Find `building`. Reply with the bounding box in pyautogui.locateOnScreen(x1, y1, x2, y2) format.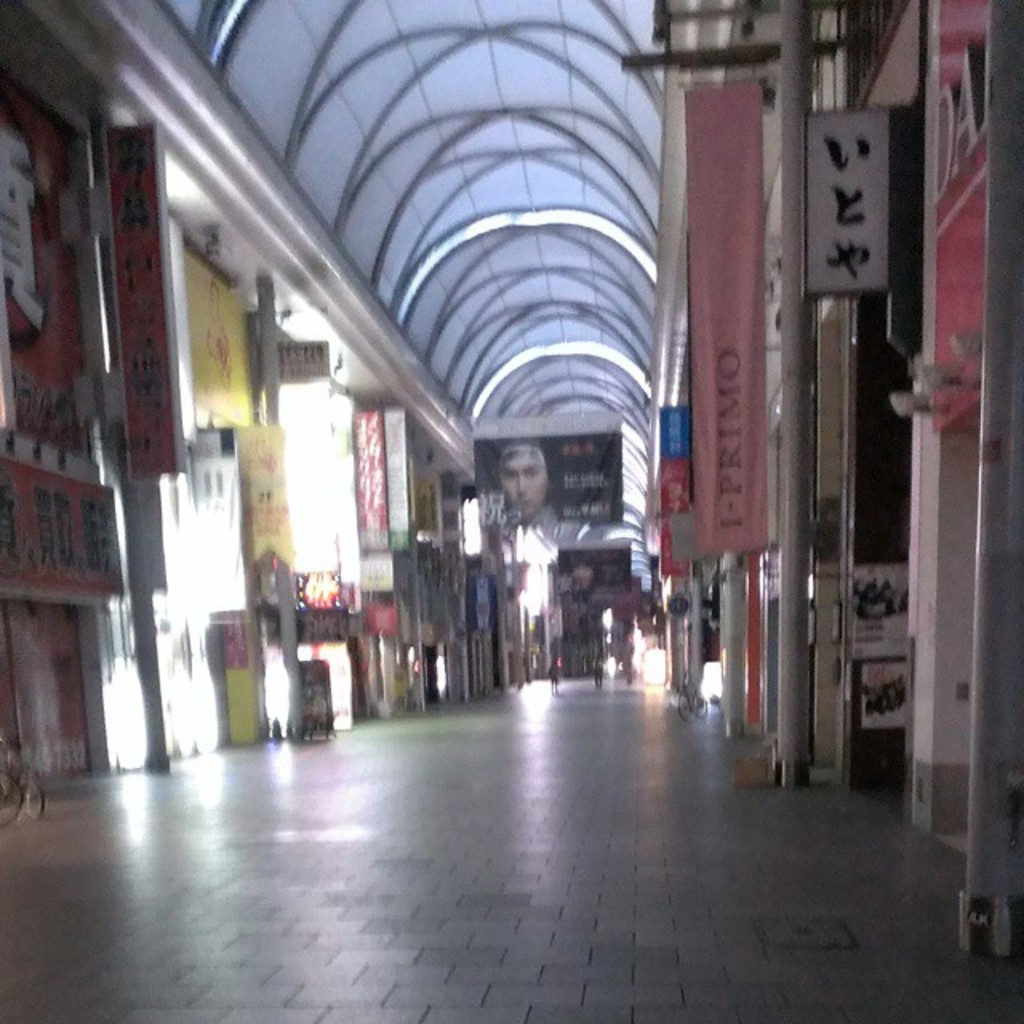
pyautogui.locateOnScreen(0, 0, 1022, 1022).
